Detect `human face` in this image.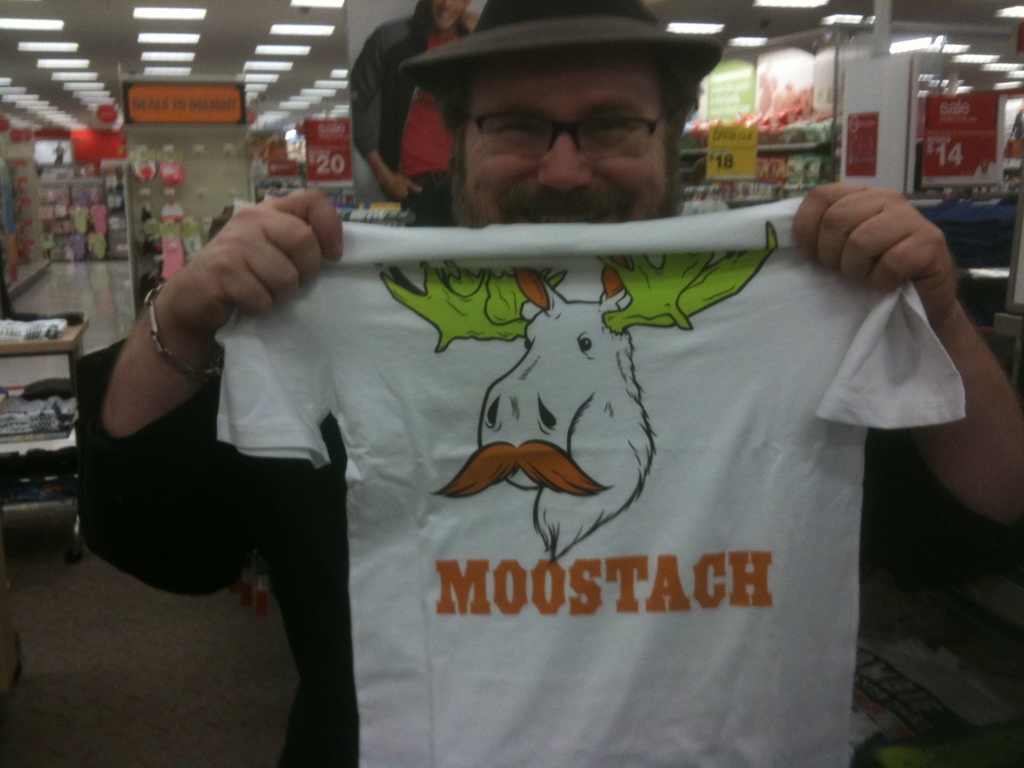
Detection: (left=433, top=1, right=468, bottom=32).
